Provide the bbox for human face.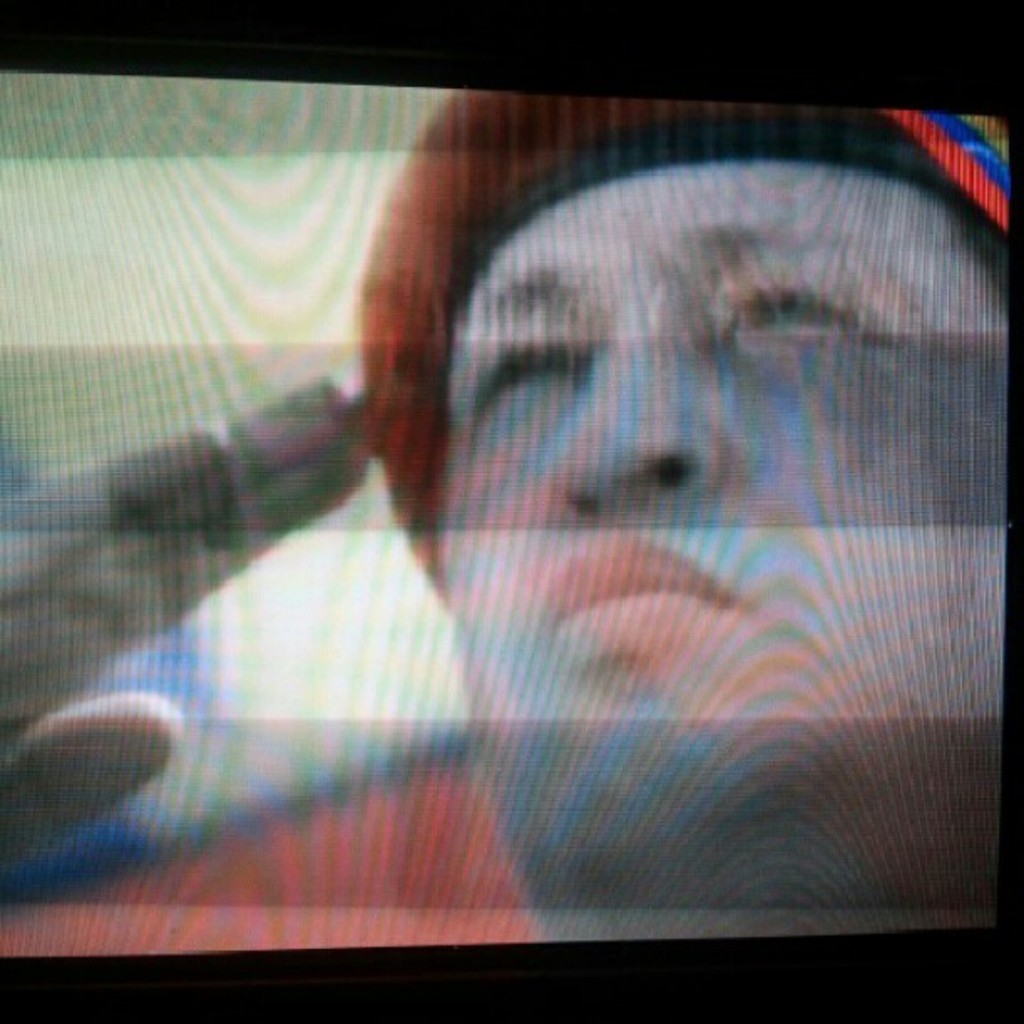
left=443, top=161, right=1022, bottom=942.
